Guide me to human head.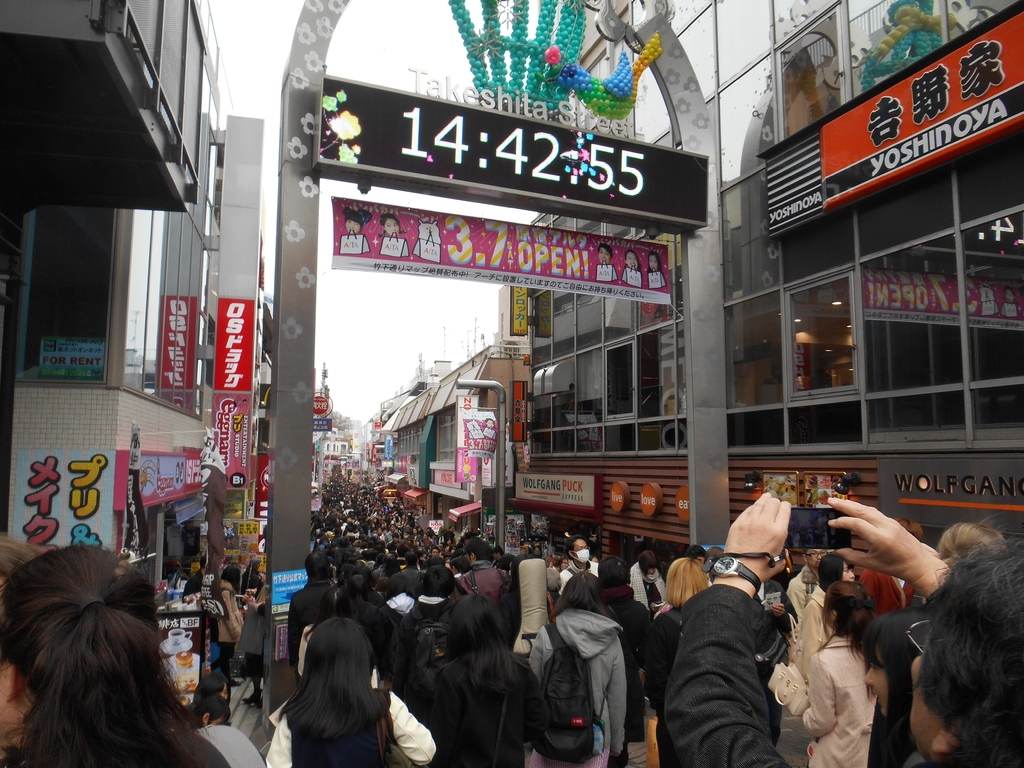
Guidance: [811,553,862,593].
